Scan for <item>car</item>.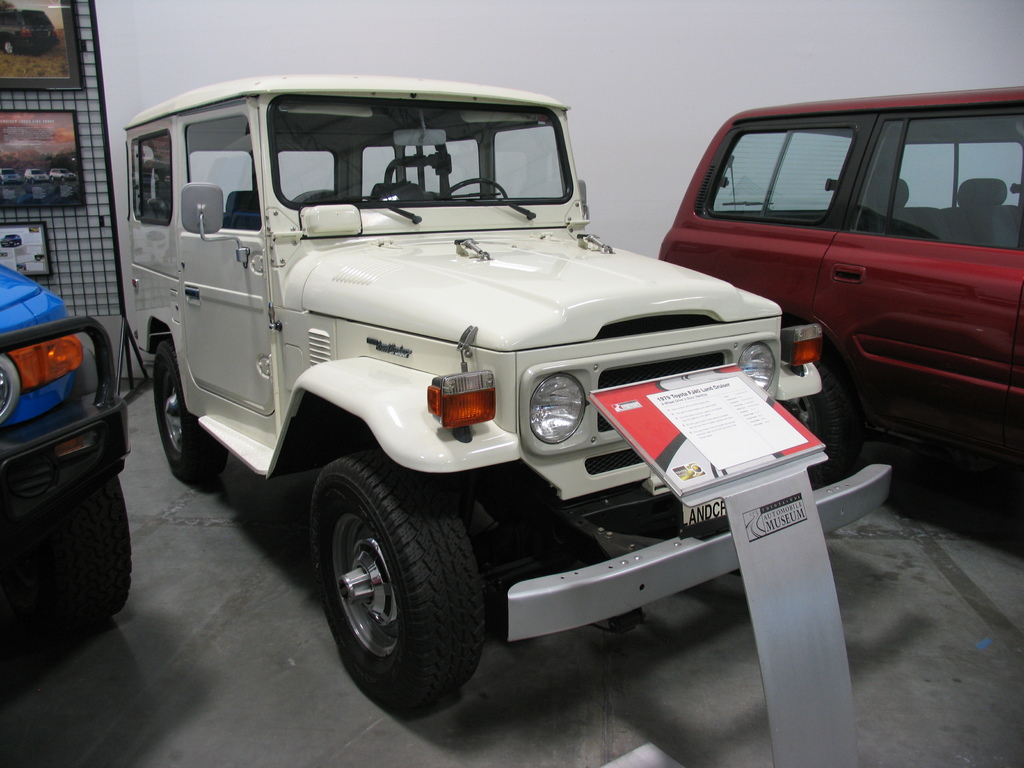
Scan result: pyautogui.locateOnScreen(669, 97, 1023, 497).
